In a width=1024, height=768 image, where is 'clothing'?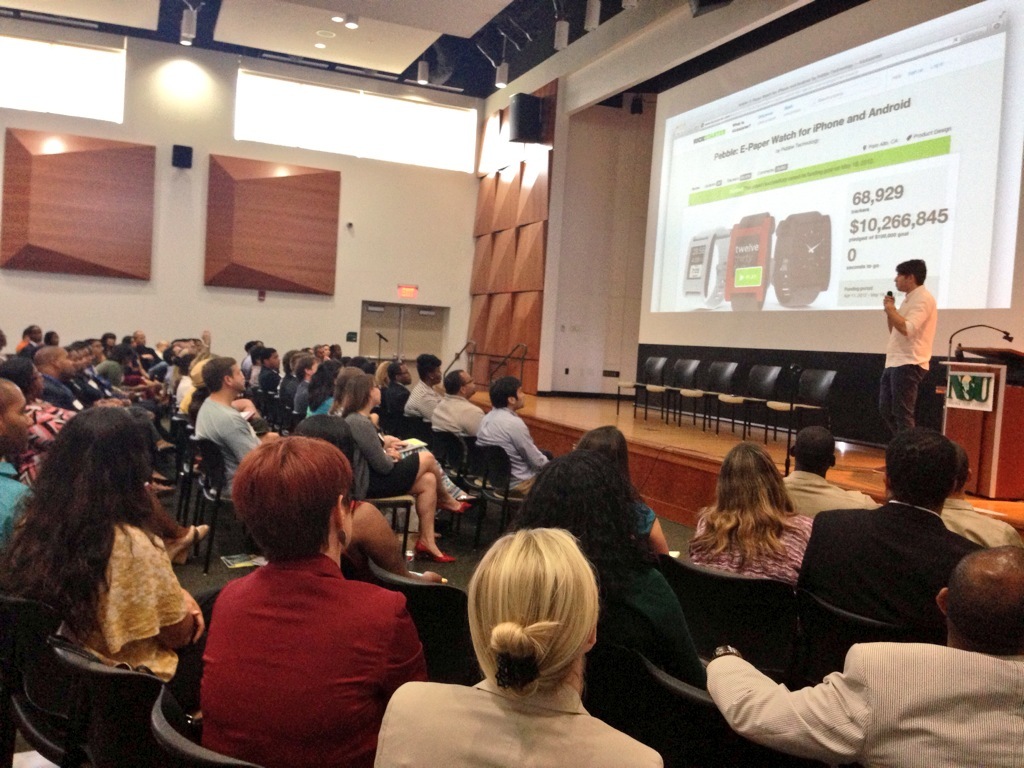
select_region(0, 463, 25, 525).
